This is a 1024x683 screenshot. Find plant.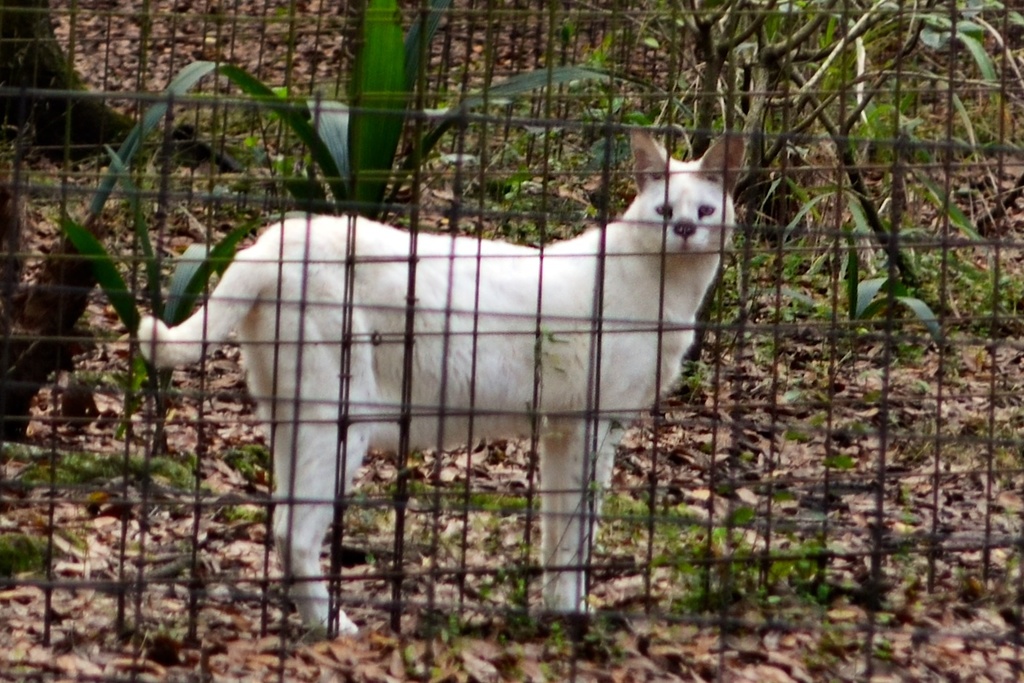
Bounding box: region(0, 133, 80, 230).
